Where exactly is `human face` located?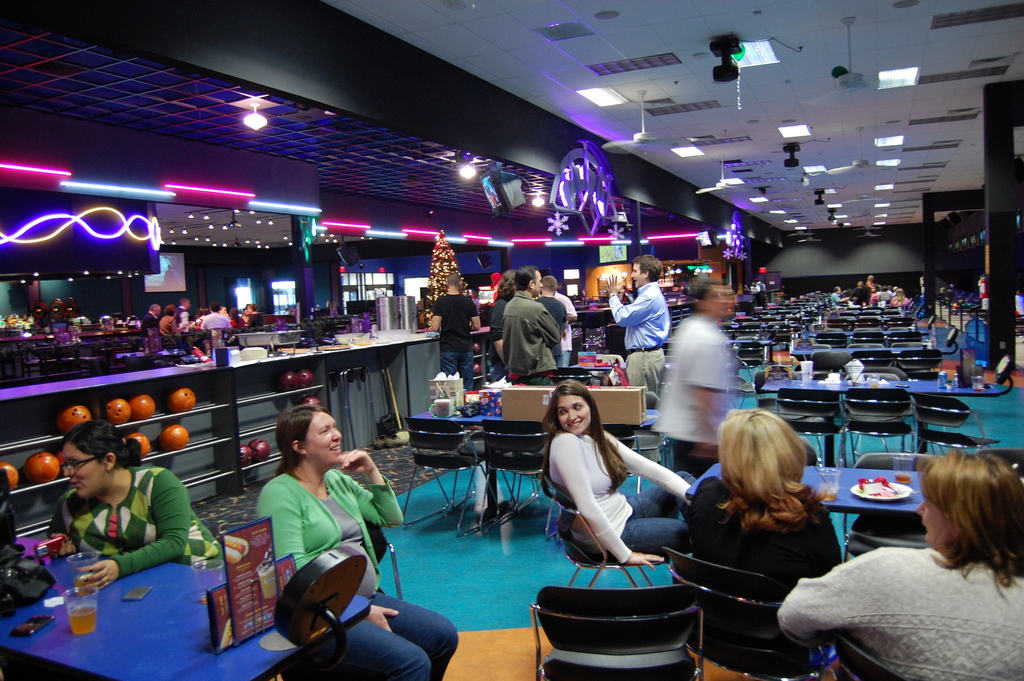
Its bounding box is (left=306, top=415, right=343, bottom=466).
